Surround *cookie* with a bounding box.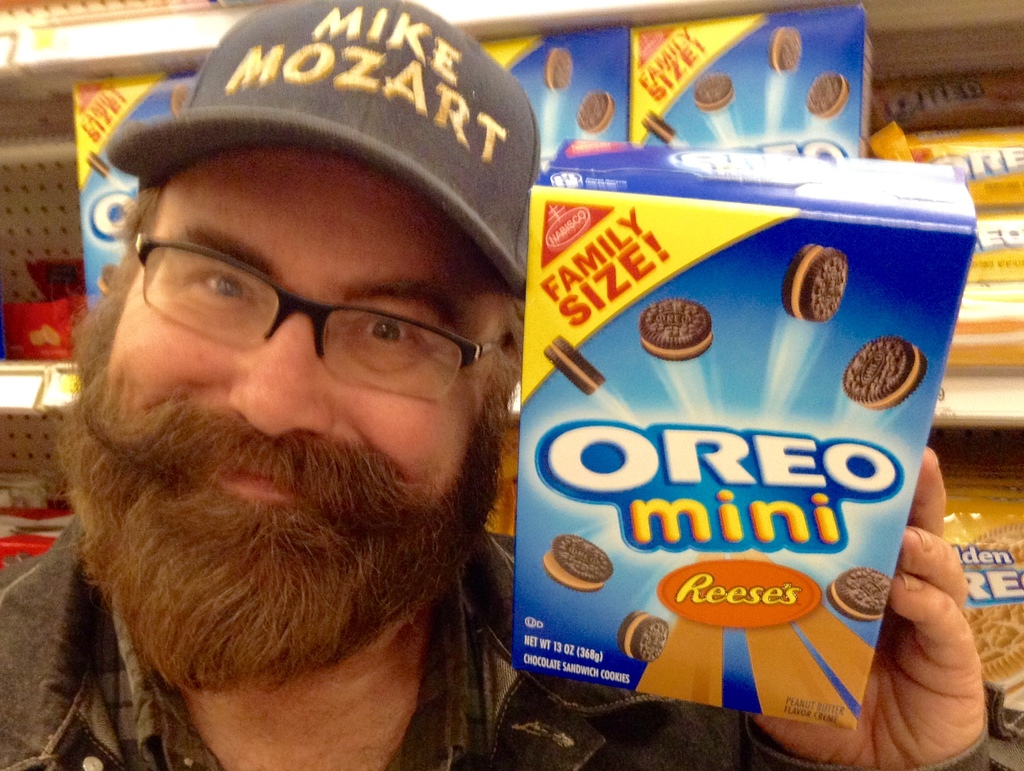
(left=575, top=90, right=618, bottom=131).
